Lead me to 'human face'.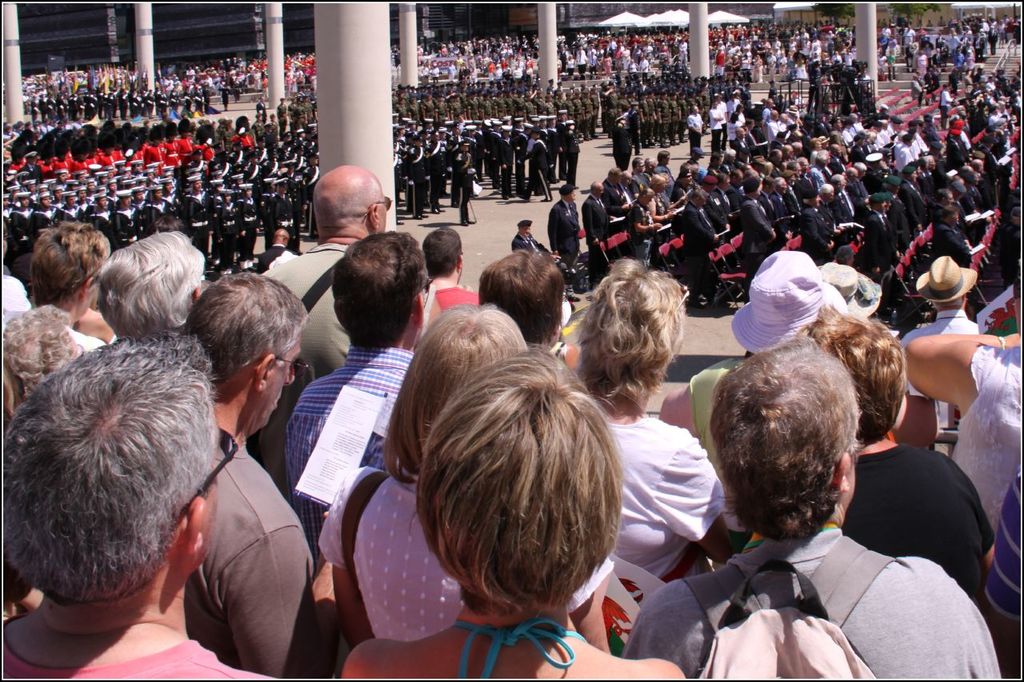
Lead to 524 229 534 236.
